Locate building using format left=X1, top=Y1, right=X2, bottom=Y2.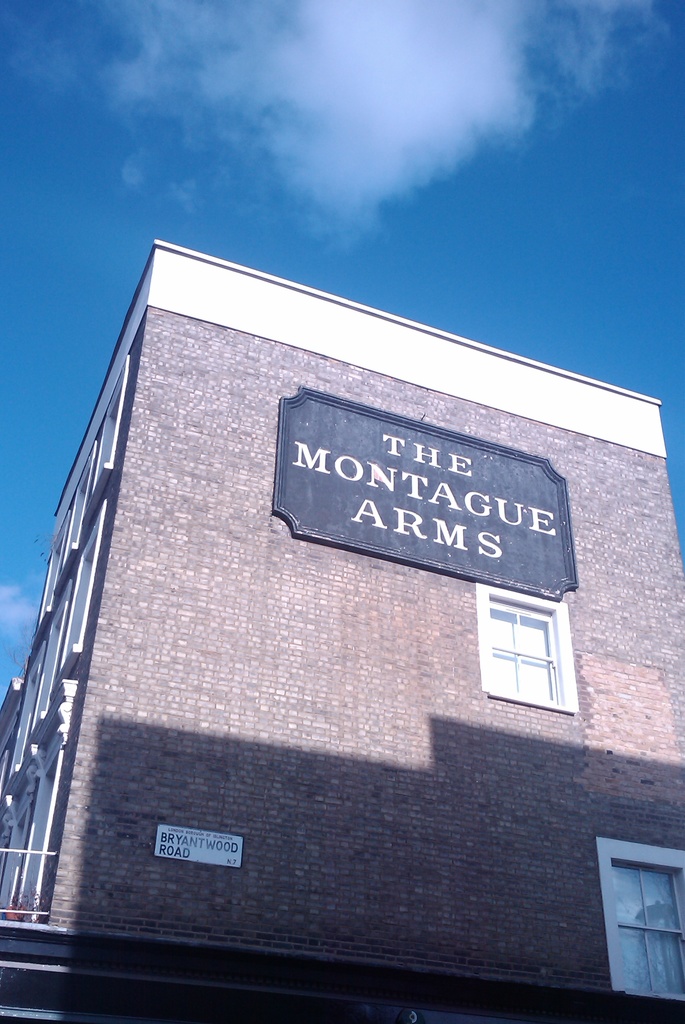
left=0, top=233, right=673, bottom=997.
